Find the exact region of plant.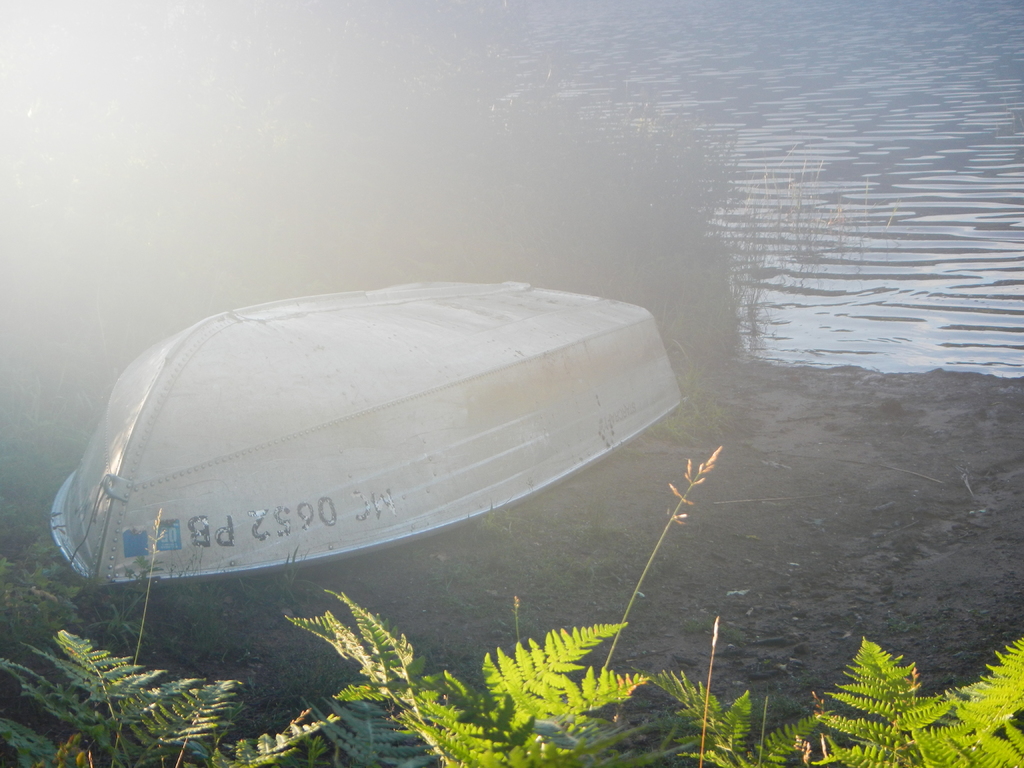
Exact region: x1=791 y1=630 x2=1023 y2=767.
